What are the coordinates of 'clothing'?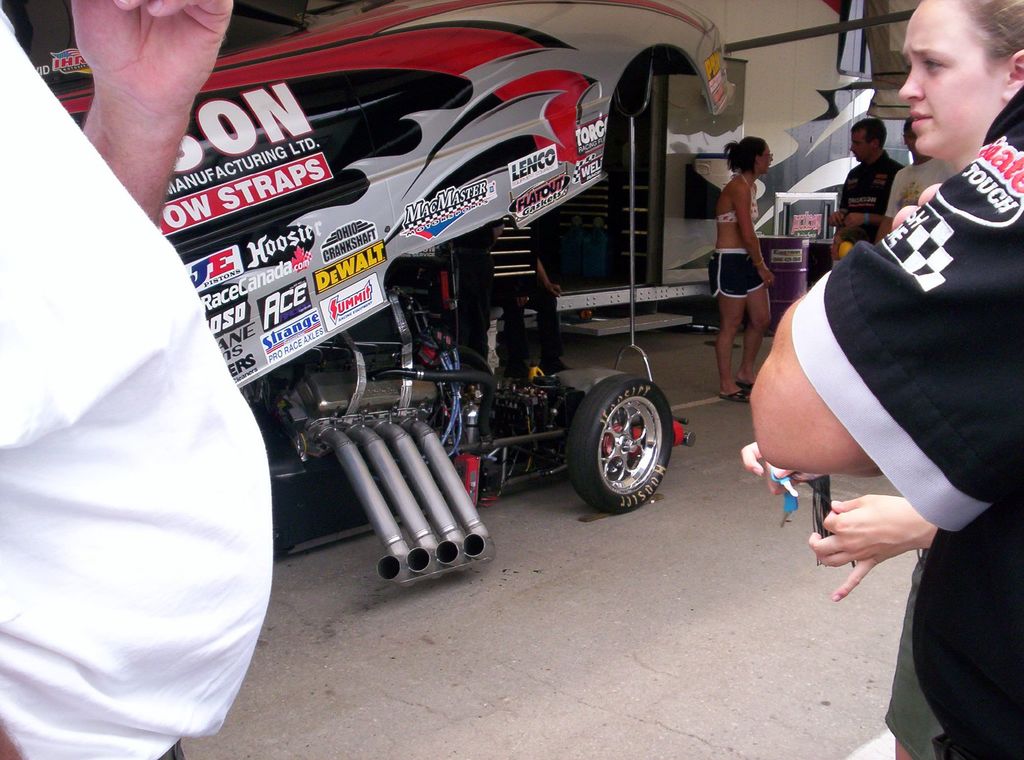
[left=713, top=168, right=756, bottom=224].
